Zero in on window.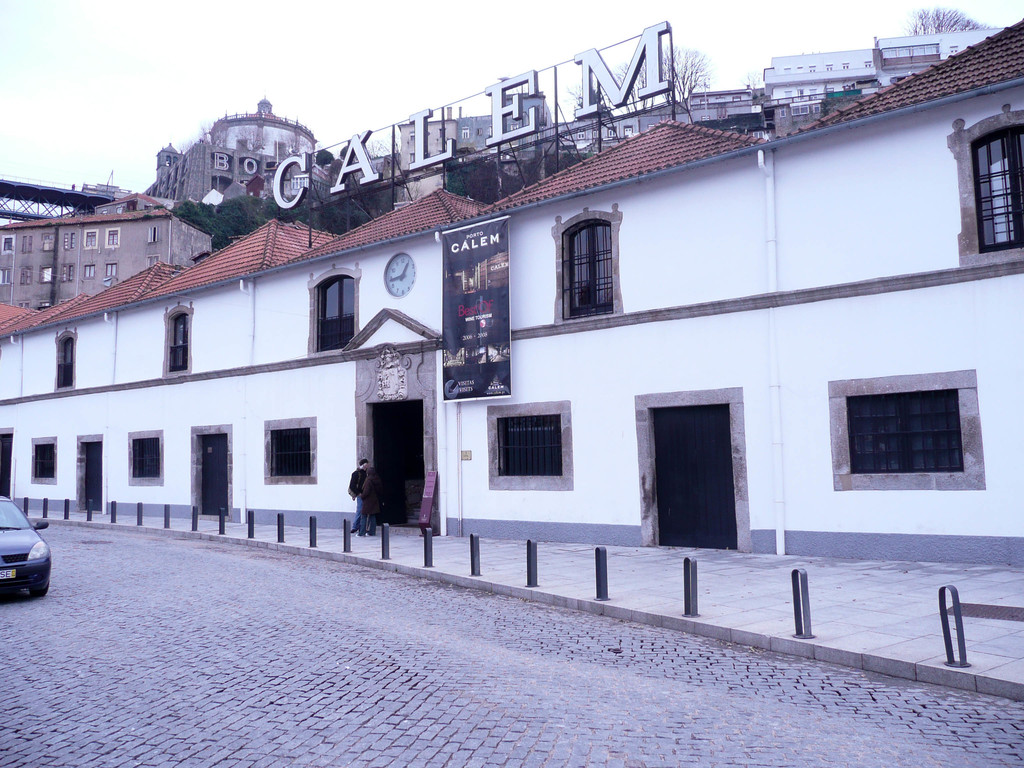
Zeroed in: l=552, t=212, r=623, b=316.
